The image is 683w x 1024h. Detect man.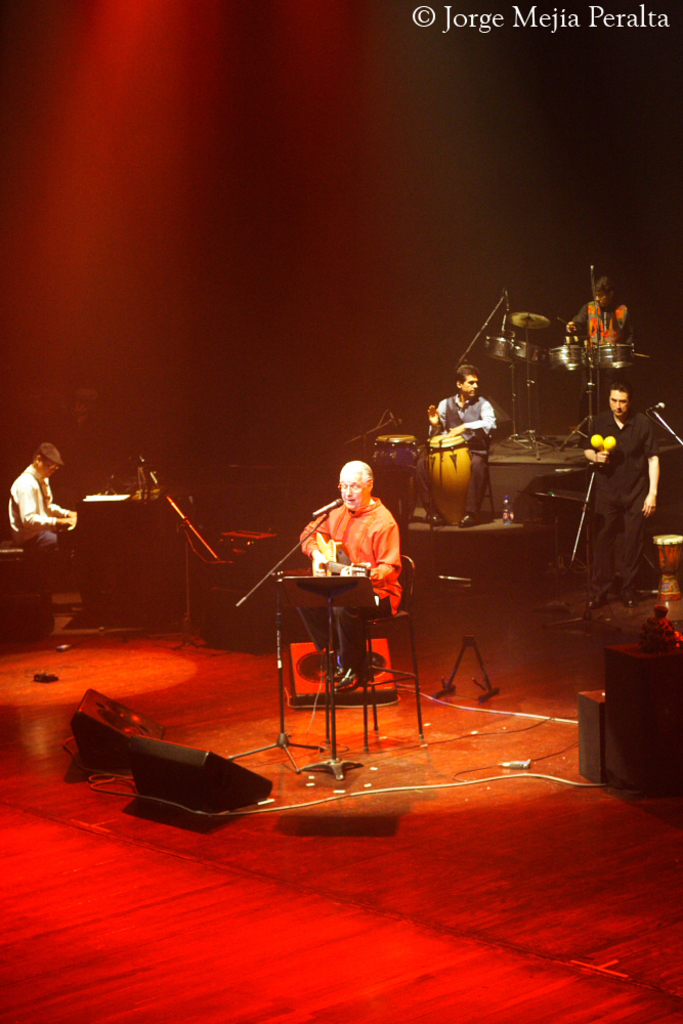
Detection: region(428, 364, 498, 527).
